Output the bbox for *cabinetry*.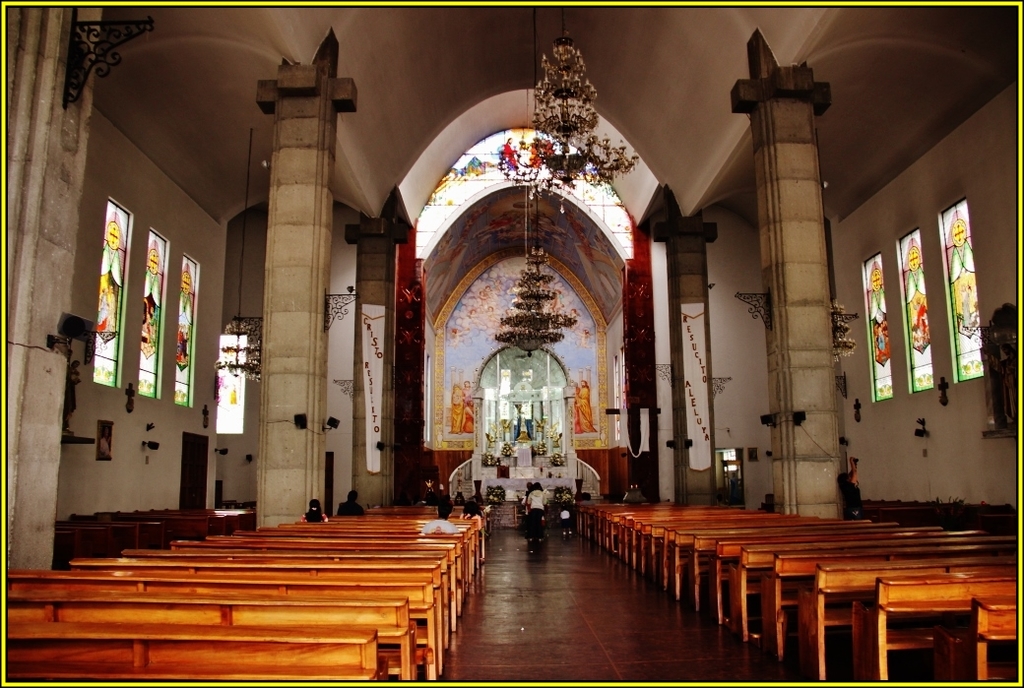
[771, 550, 1018, 602].
